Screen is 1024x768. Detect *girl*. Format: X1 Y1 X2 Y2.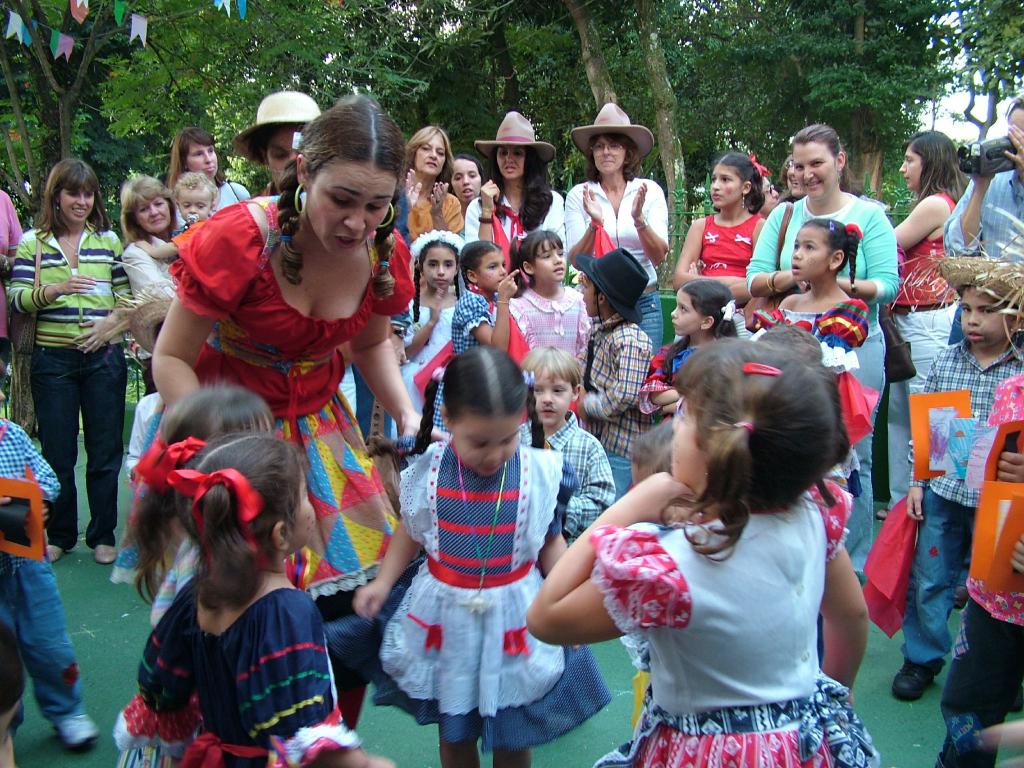
403 225 465 465.
